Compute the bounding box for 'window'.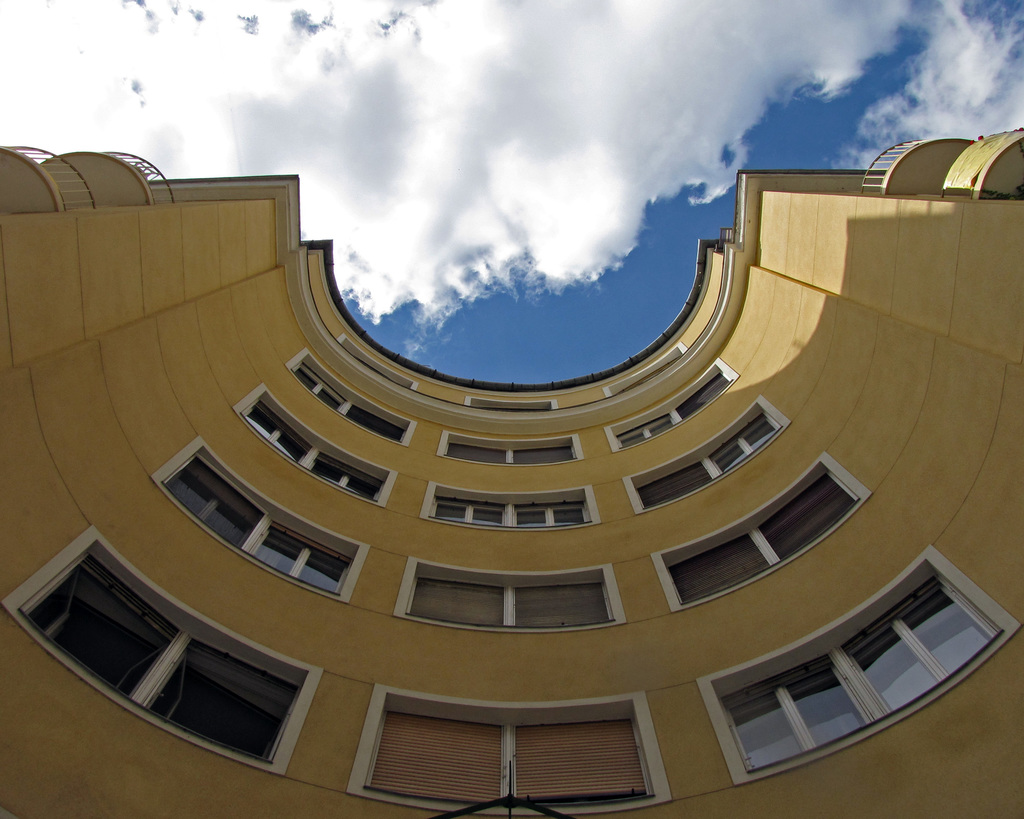
<box>479,399,549,415</box>.
